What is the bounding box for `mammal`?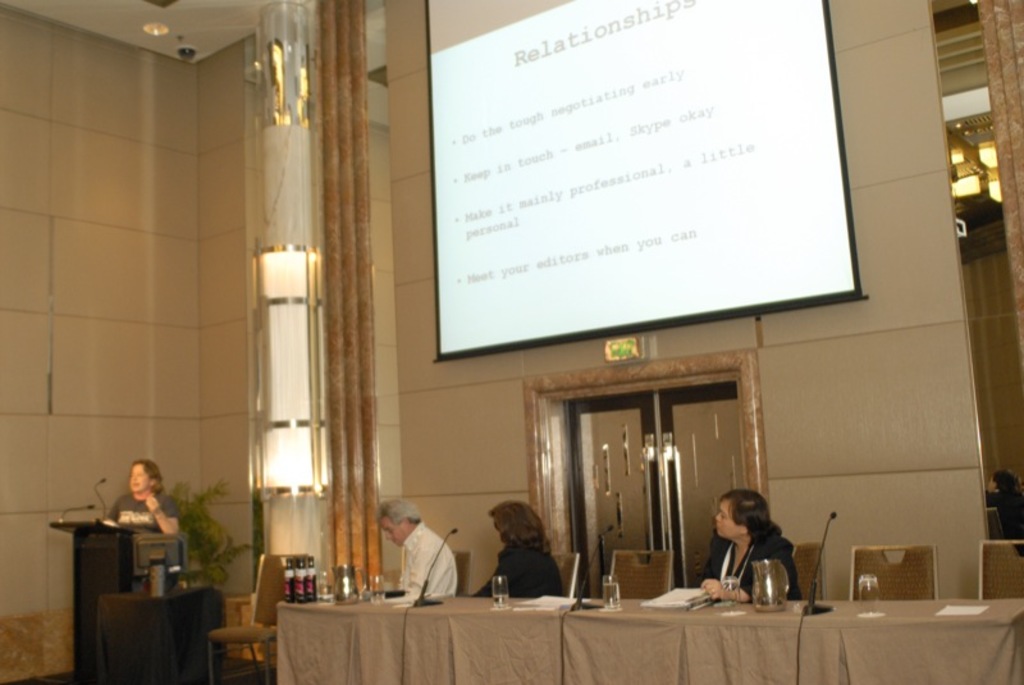
(x1=109, y1=463, x2=182, y2=534).
